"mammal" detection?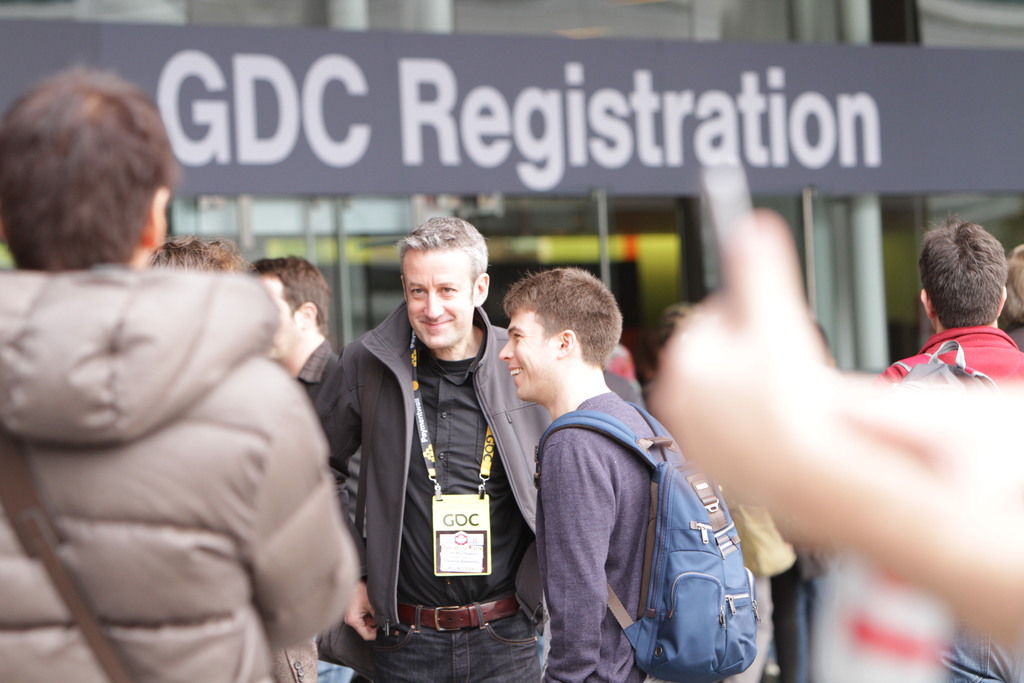
[641,203,1023,681]
